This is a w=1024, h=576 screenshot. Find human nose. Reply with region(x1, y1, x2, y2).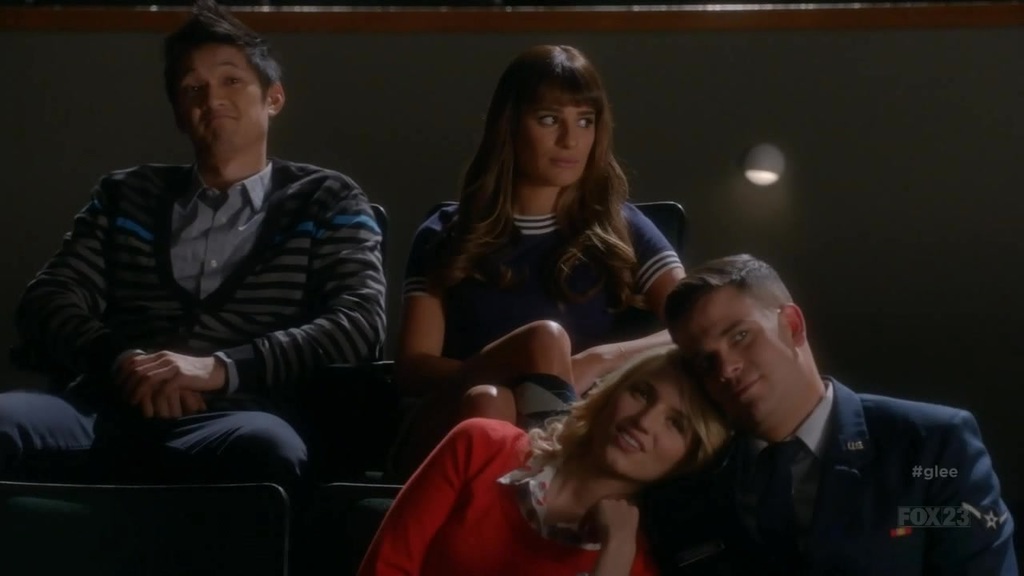
region(634, 398, 660, 430).
